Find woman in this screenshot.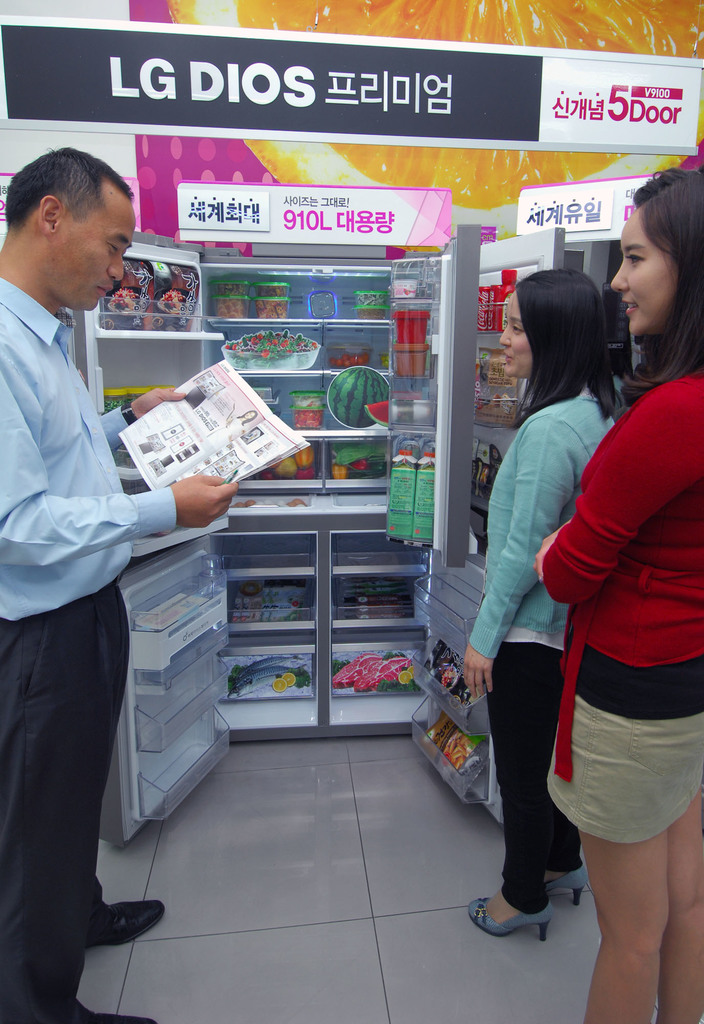
The bounding box for woman is (535,165,703,1023).
